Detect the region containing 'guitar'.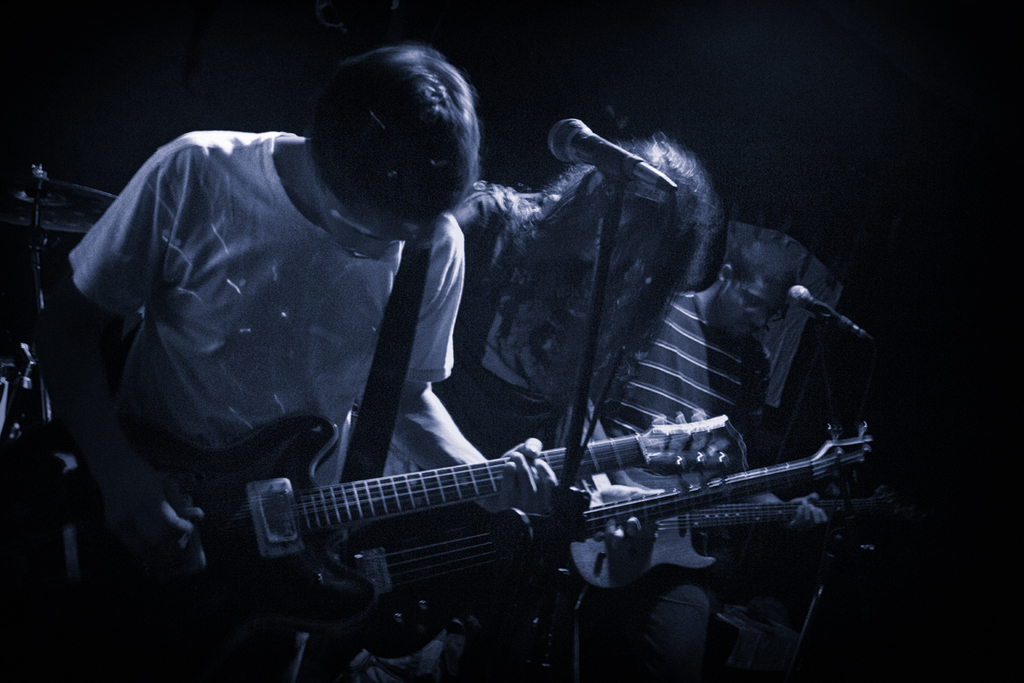
bbox=(155, 430, 881, 618).
